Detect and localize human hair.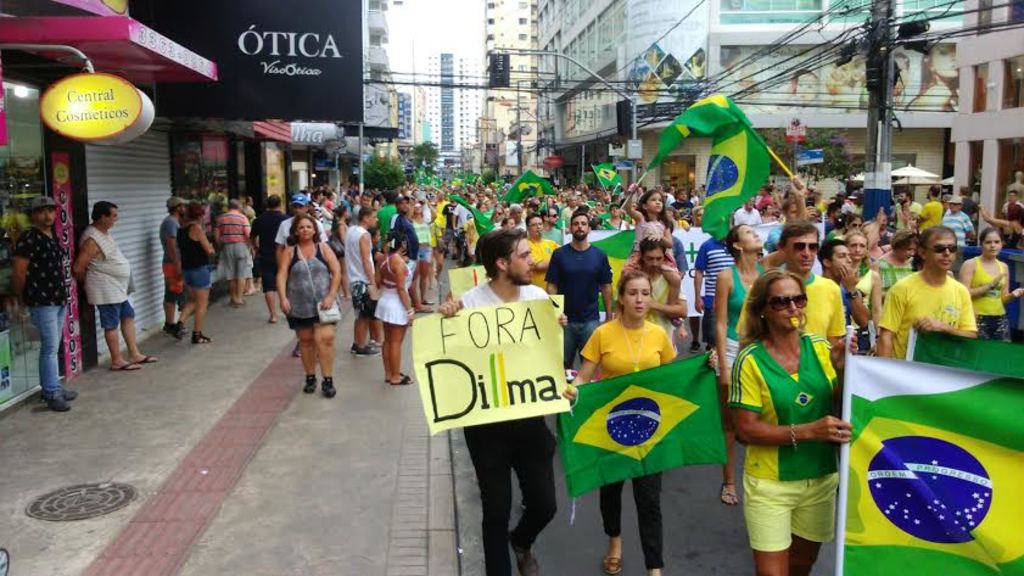
Localized at detection(477, 224, 531, 280).
